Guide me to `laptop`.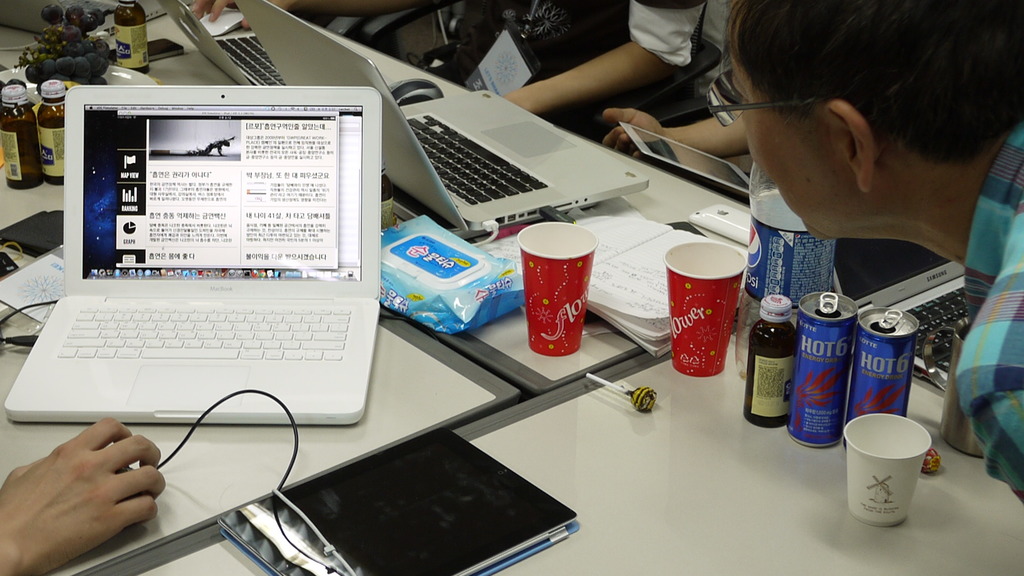
Guidance: pyautogui.locateOnScreen(236, 4, 650, 234).
